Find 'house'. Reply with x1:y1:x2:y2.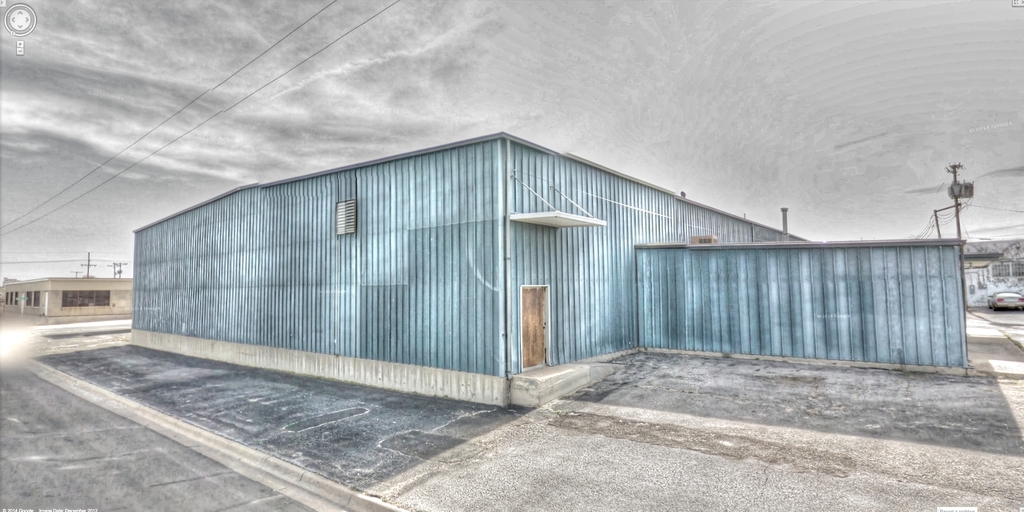
142:121:988:388.
